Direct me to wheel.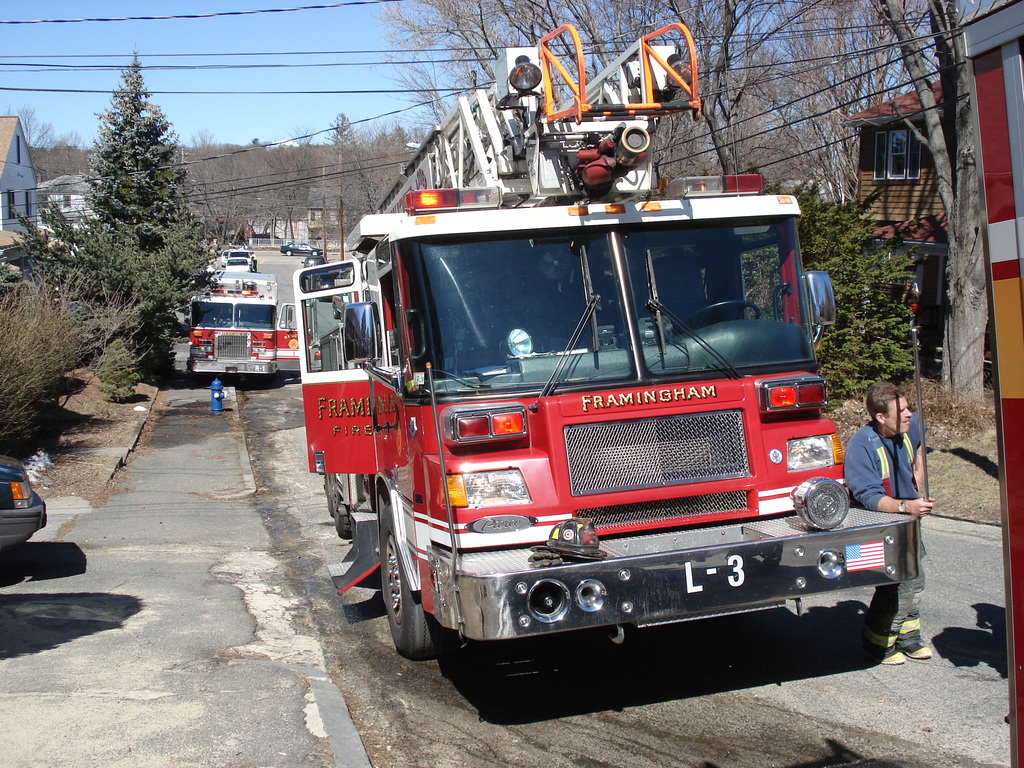
Direction: detection(377, 504, 439, 662).
